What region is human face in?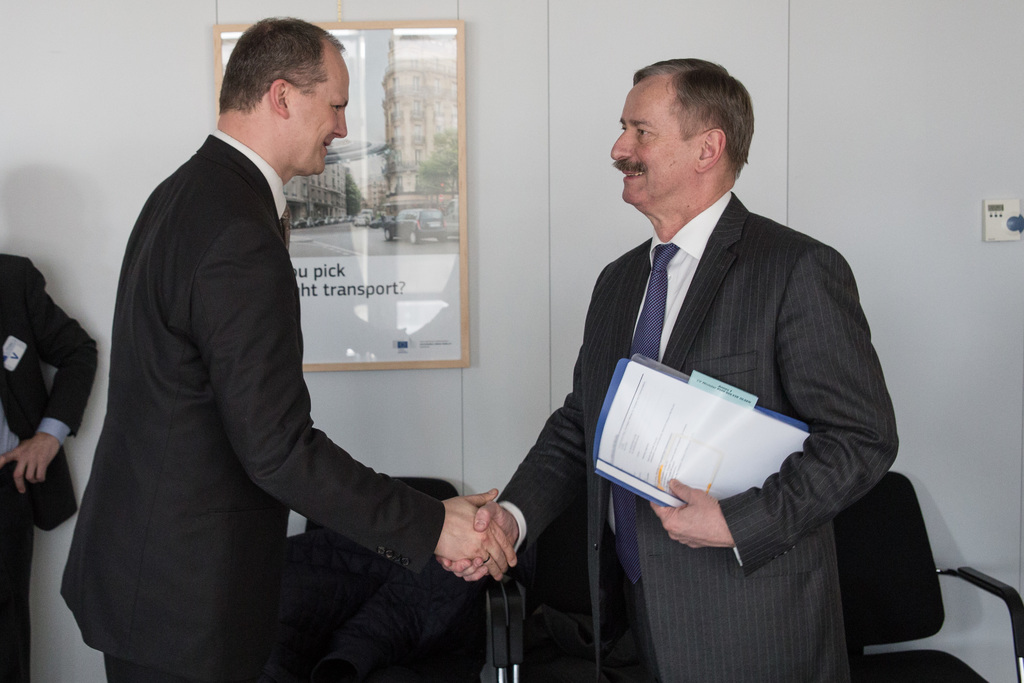
x1=285, y1=45, x2=344, y2=168.
